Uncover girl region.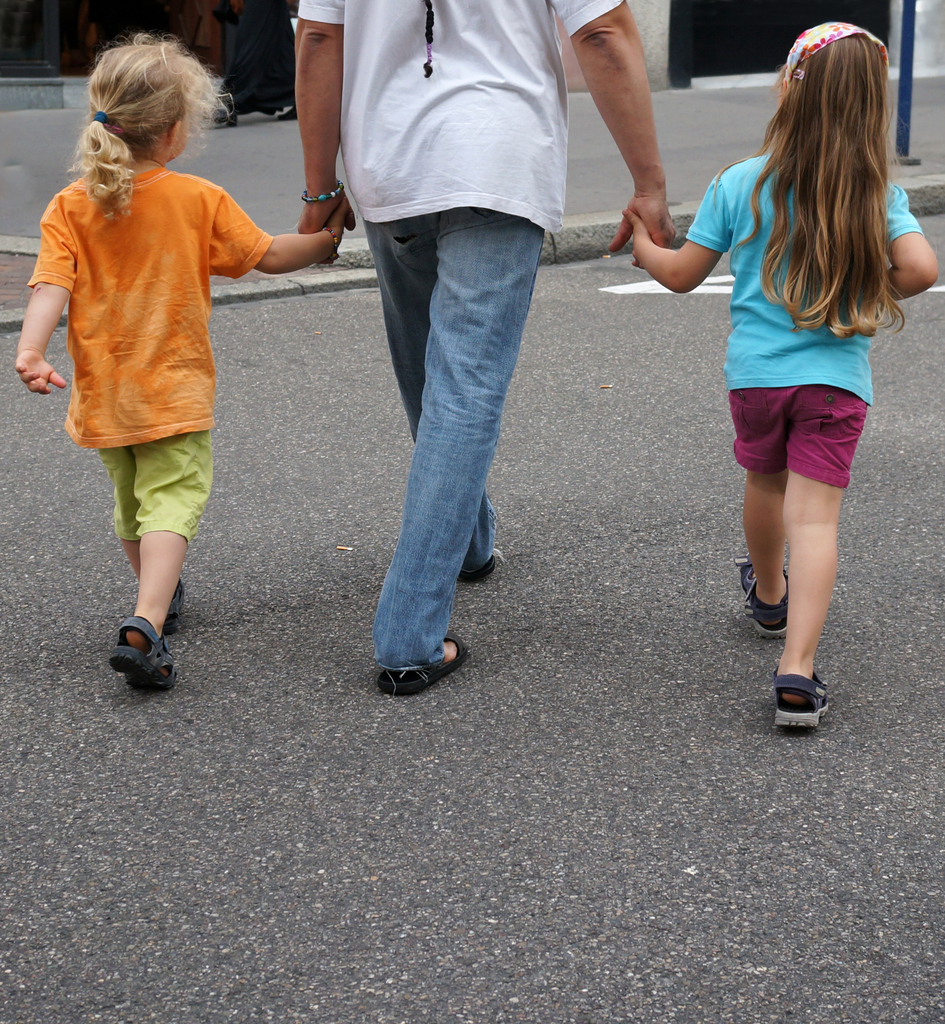
Uncovered: detection(624, 19, 940, 721).
